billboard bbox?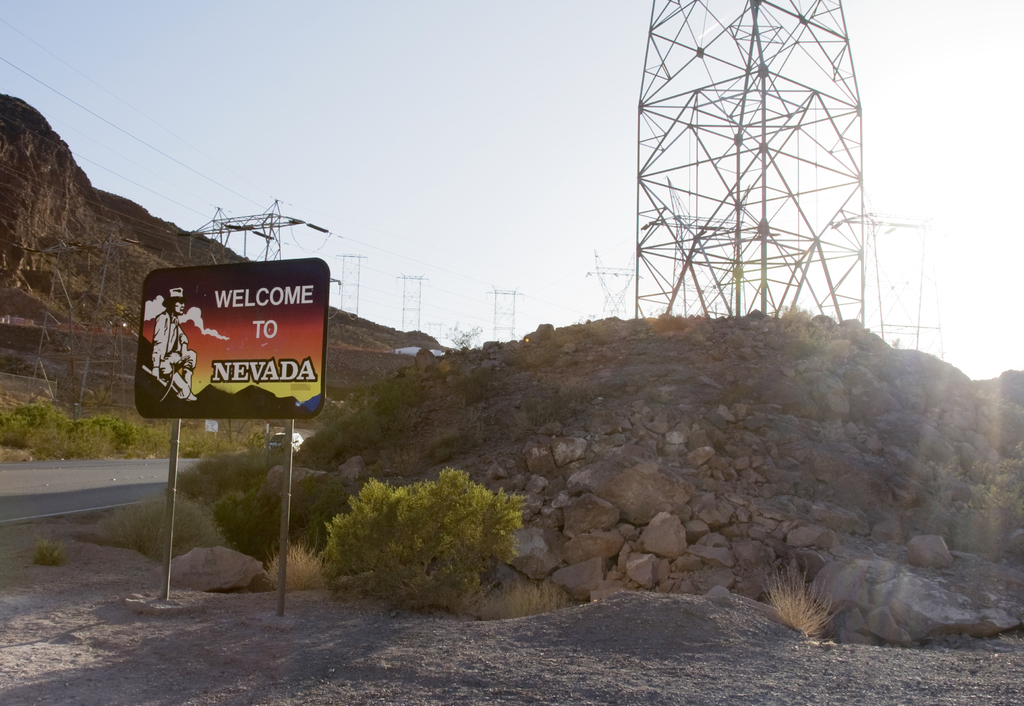
(left=137, top=270, right=314, bottom=435)
